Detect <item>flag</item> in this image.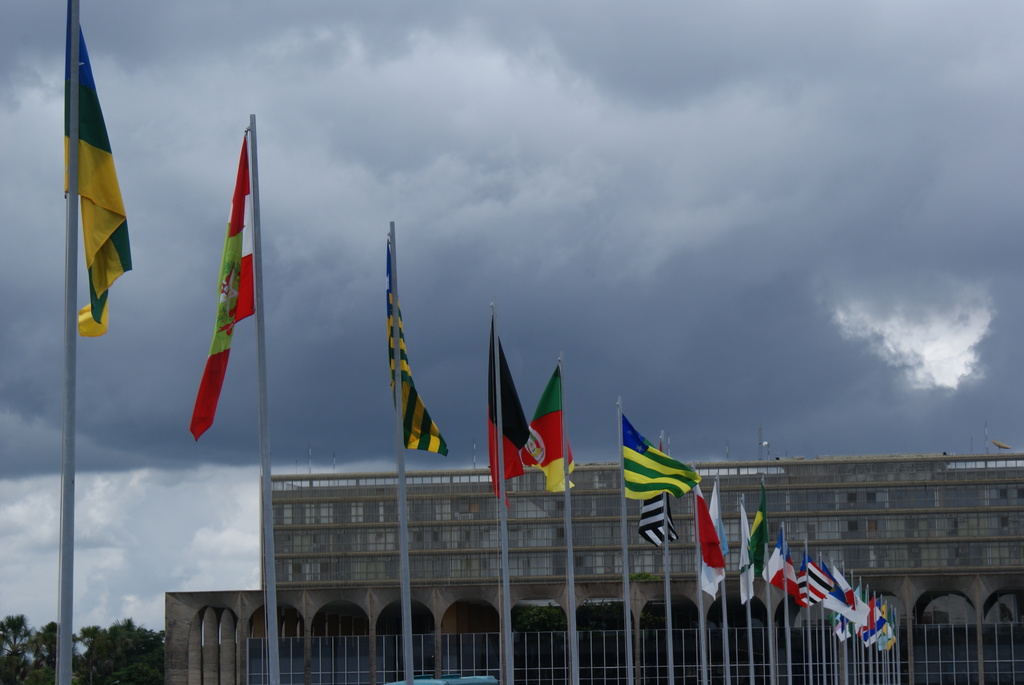
Detection: <box>622,408,703,494</box>.
